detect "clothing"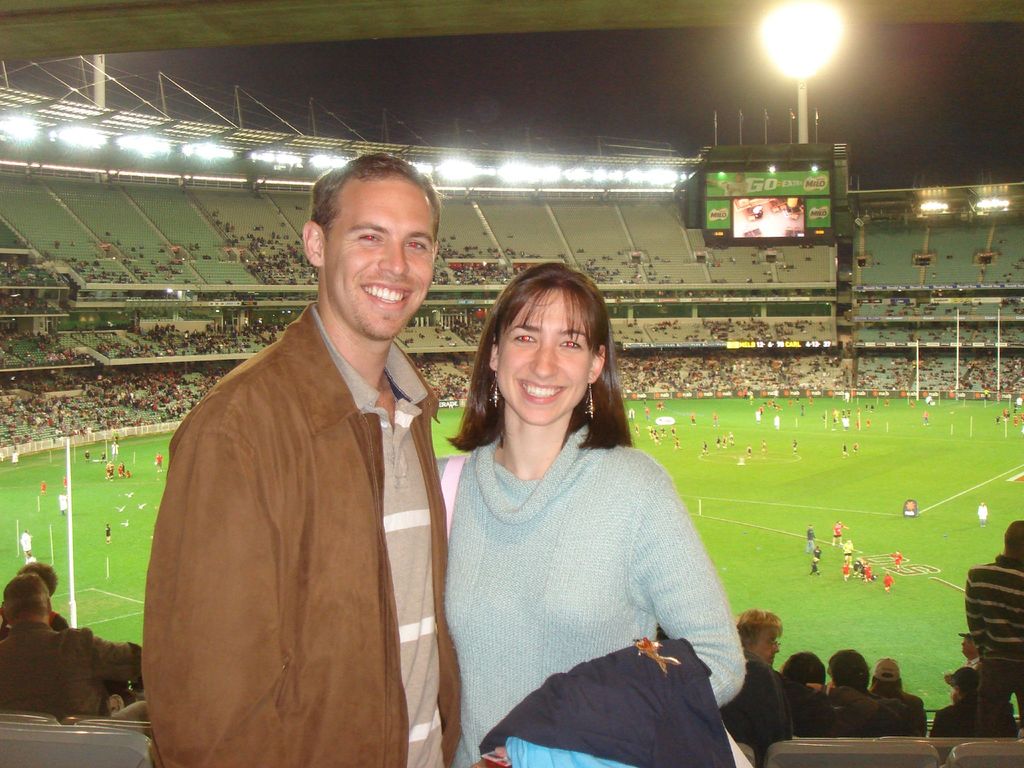
bbox=[964, 664, 1023, 744]
